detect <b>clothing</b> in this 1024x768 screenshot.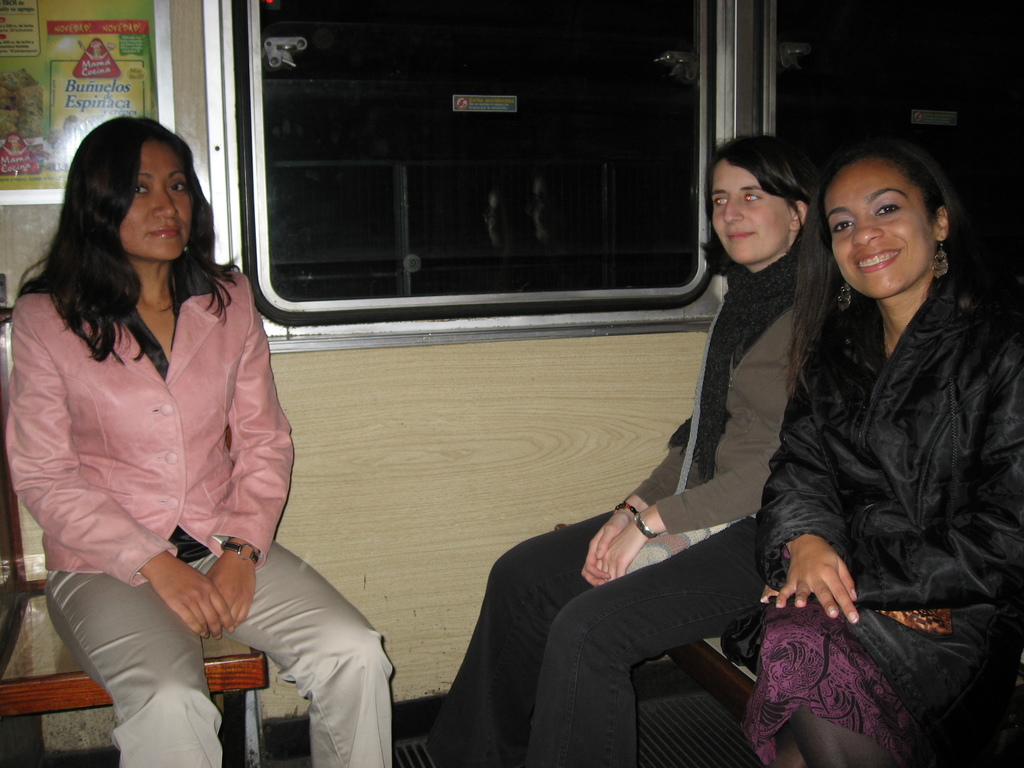
Detection: Rect(45, 535, 410, 767).
